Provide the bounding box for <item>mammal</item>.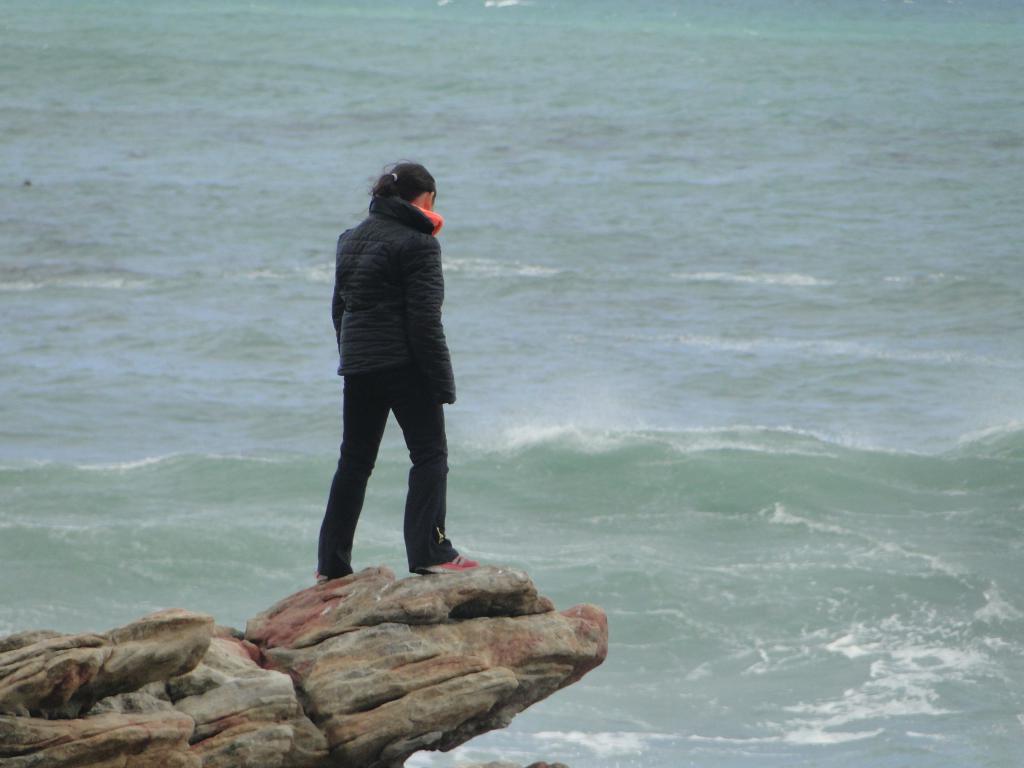
box=[308, 153, 470, 582].
